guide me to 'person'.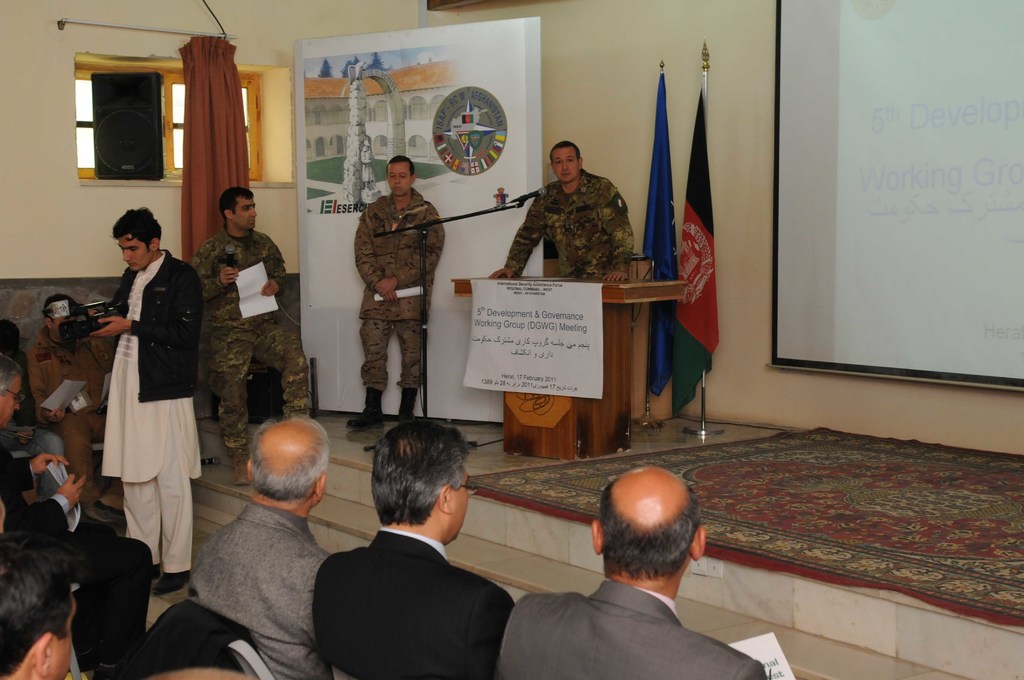
Guidance: box(508, 144, 644, 288).
